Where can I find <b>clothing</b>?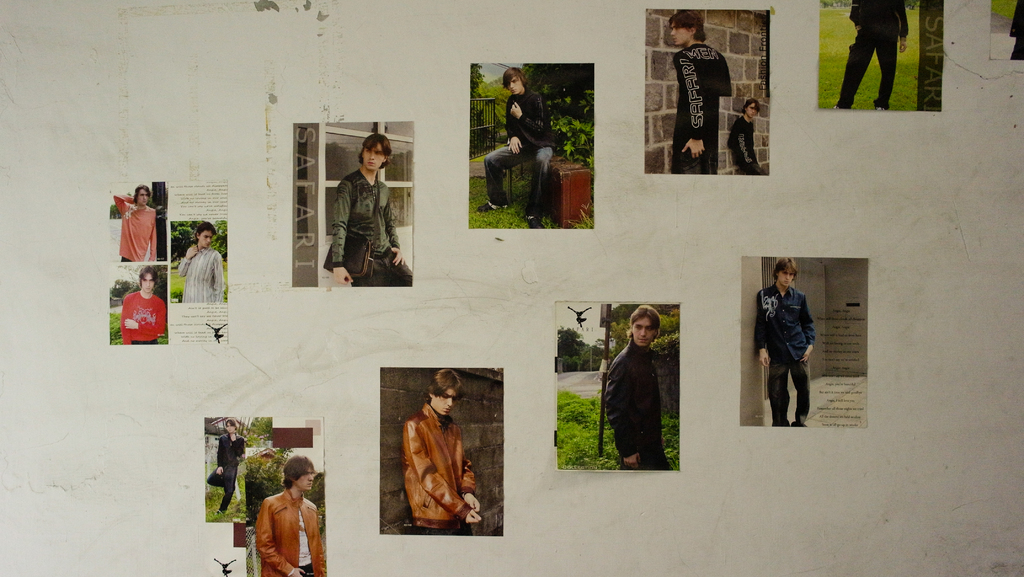
You can find it at select_region(730, 118, 761, 173).
